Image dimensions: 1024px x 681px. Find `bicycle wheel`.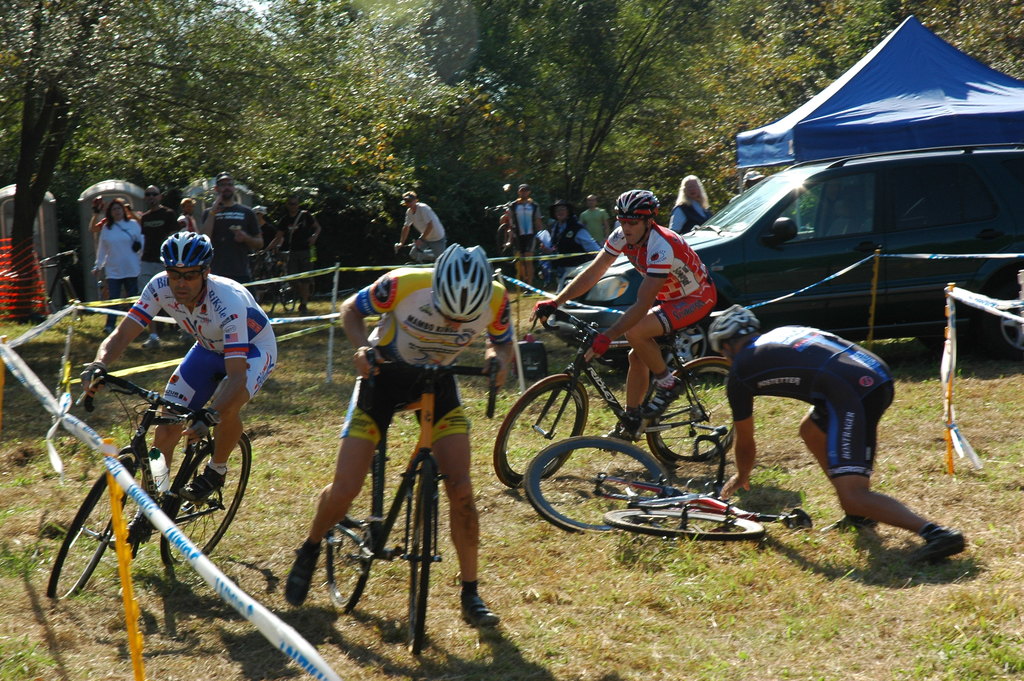
[left=325, top=456, right=378, bottom=614].
